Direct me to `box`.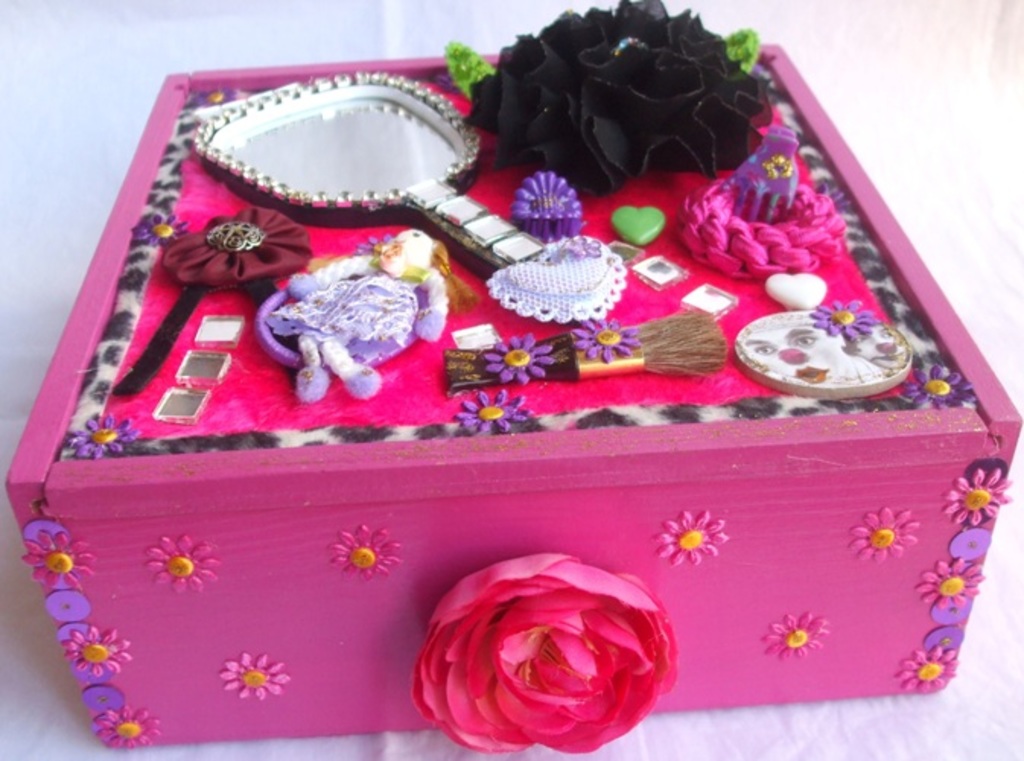
Direction: bbox(0, 41, 1021, 750).
